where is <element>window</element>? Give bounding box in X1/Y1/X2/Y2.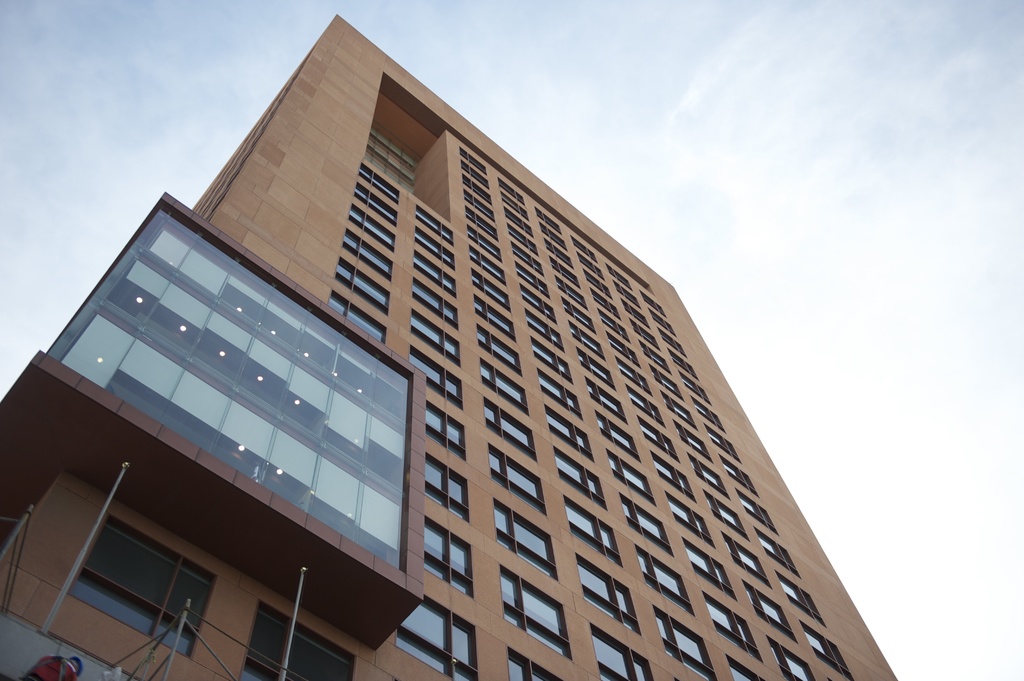
67/513/215/657.
